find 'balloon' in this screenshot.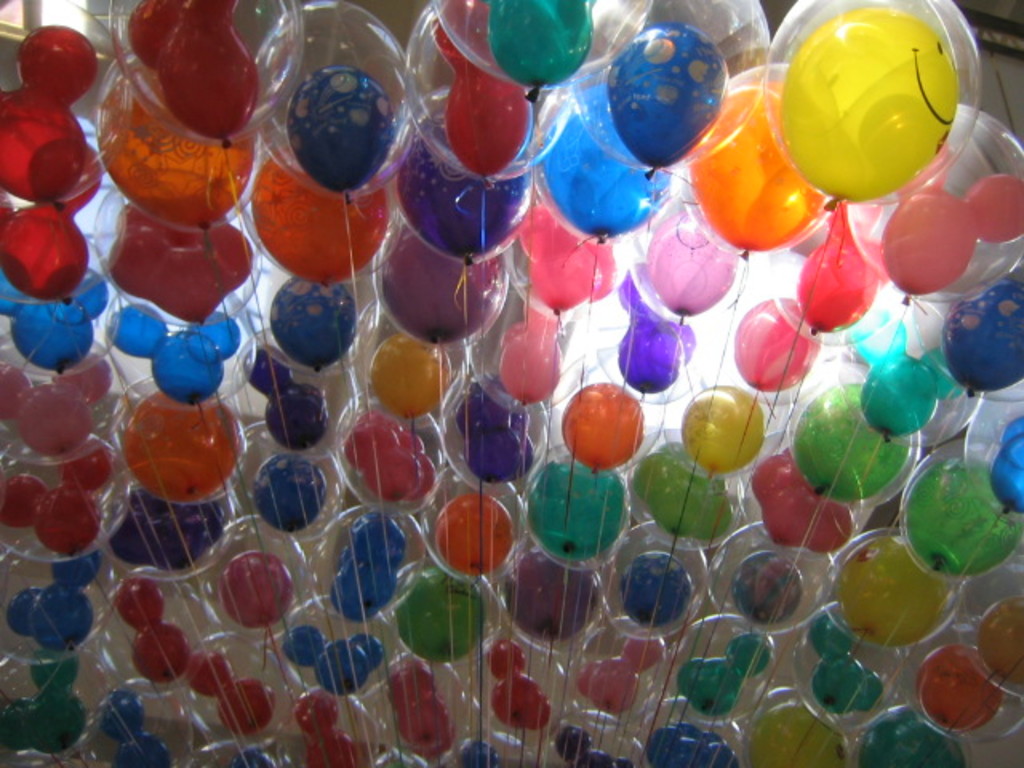
The bounding box for 'balloon' is Rect(571, 0, 770, 178).
